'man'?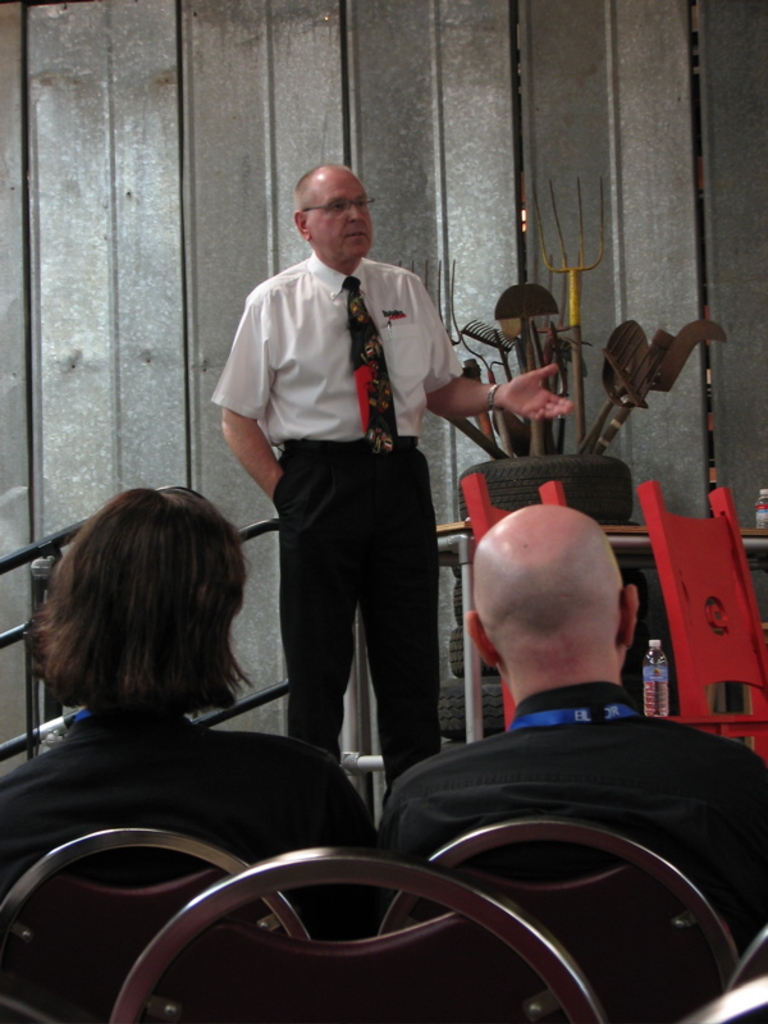
BBox(425, 460, 730, 855)
